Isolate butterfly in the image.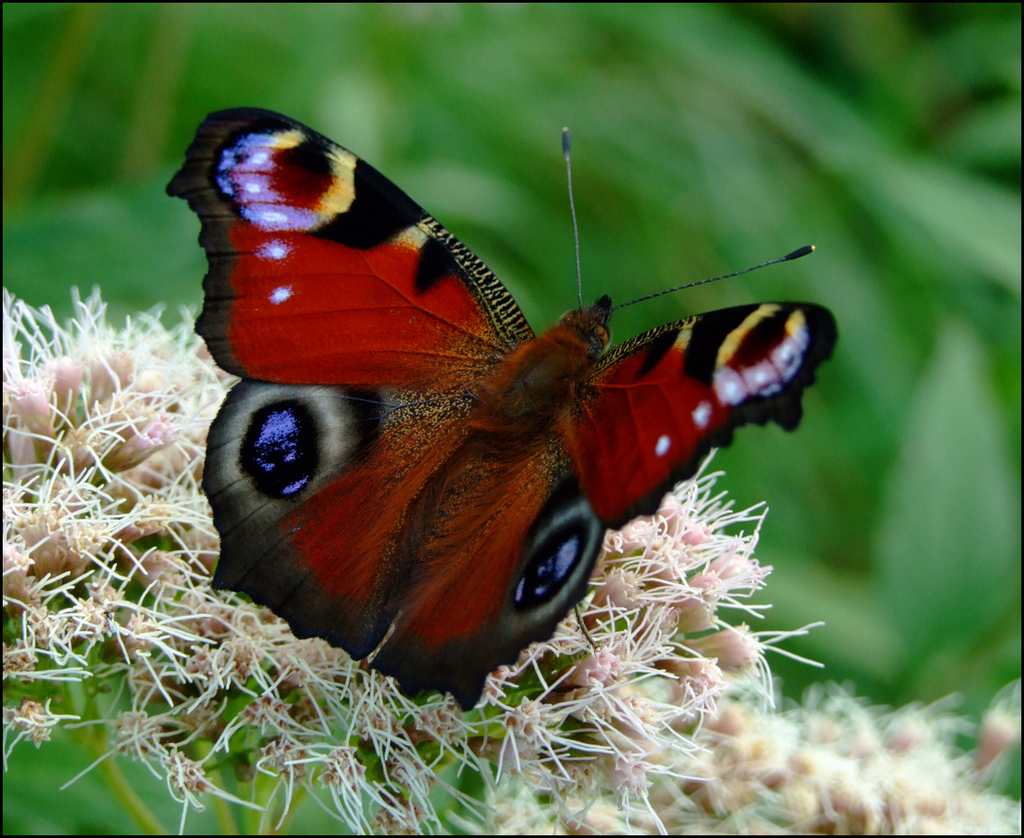
Isolated region: (198, 77, 787, 733).
